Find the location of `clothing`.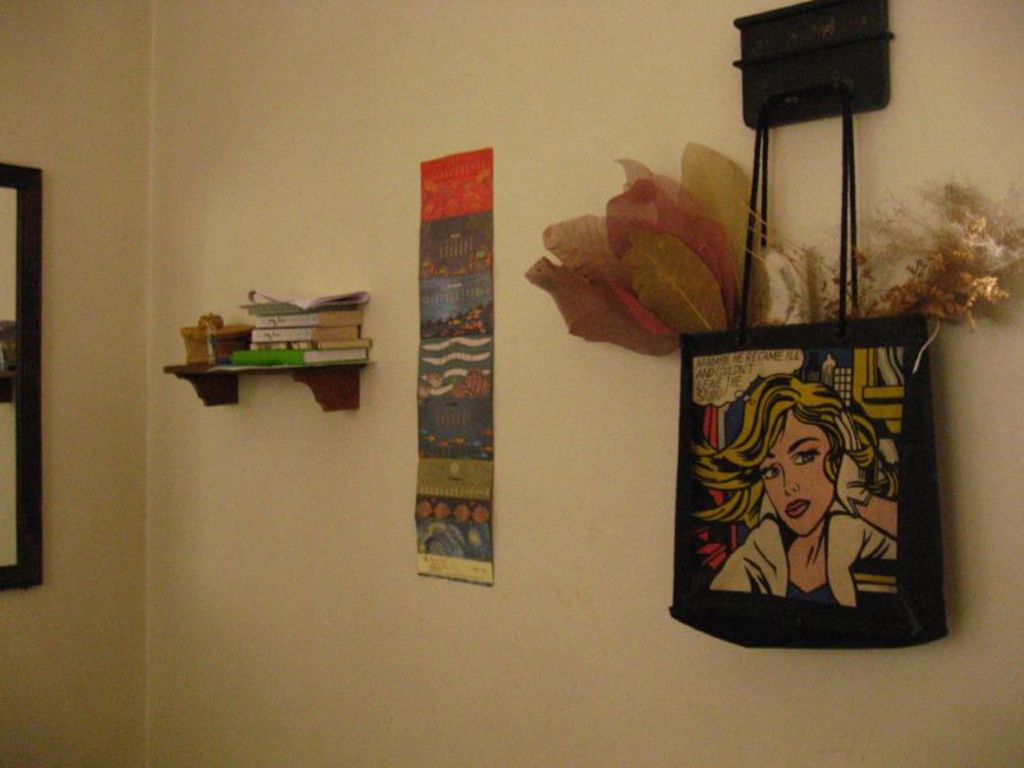
Location: left=708, top=500, right=899, bottom=607.
